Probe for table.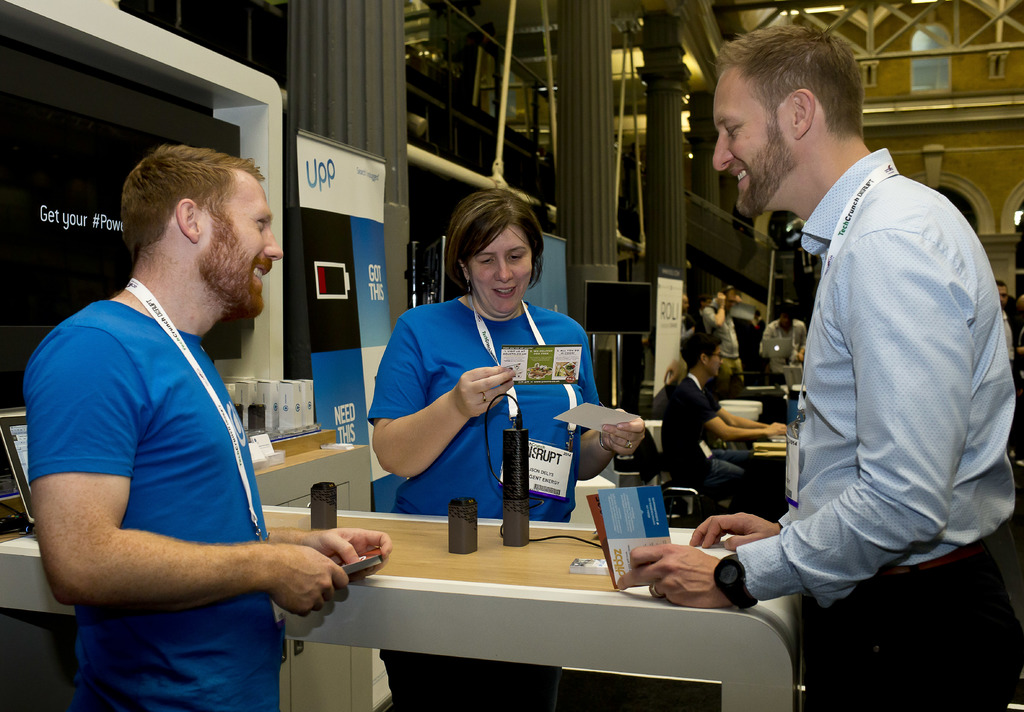
Probe result: [0,499,805,711].
